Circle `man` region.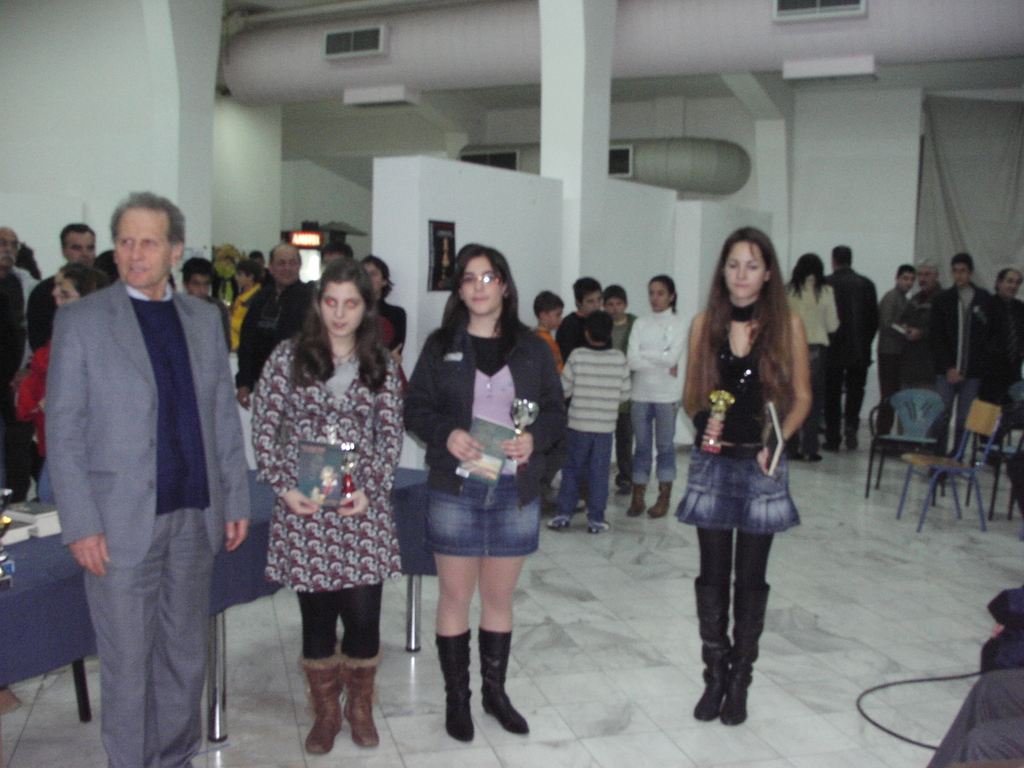
Region: (left=29, top=136, right=241, bottom=767).
